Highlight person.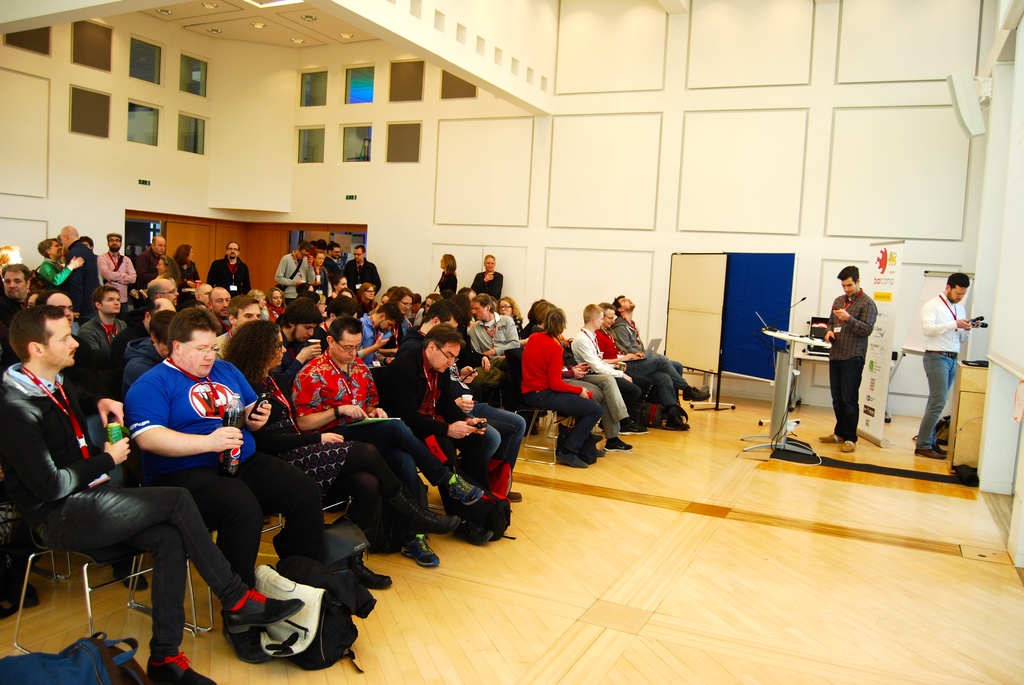
Highlighted region: l=204, t=238, r=244, b=286.
